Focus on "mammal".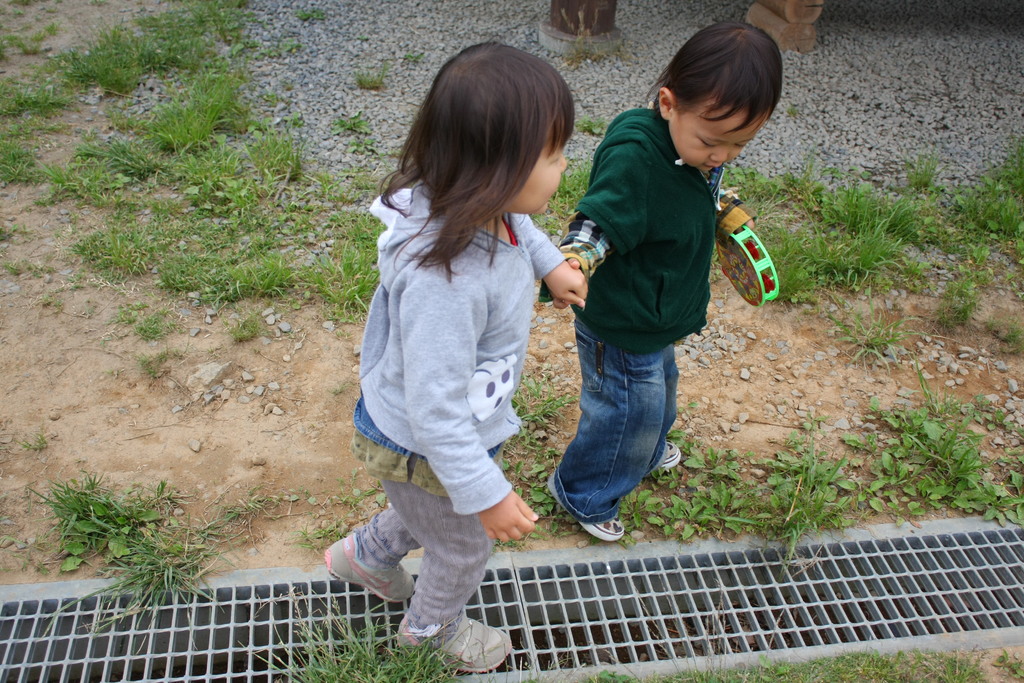
Focused at locate(318, 67, 580, 625).
